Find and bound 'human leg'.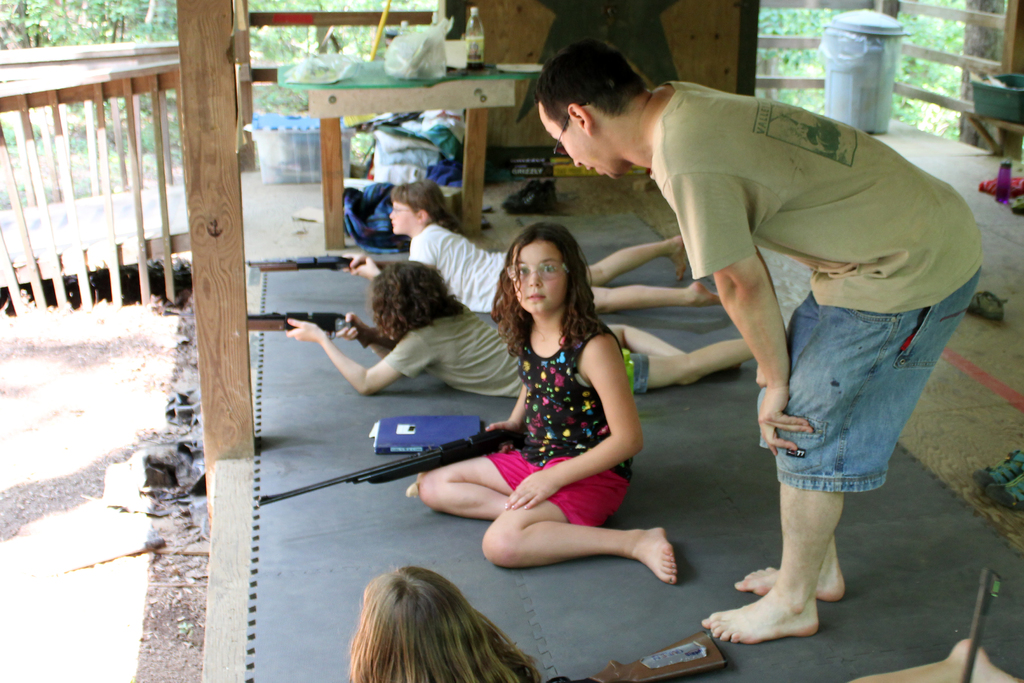
Bound: (708, 482, 838, 642).
